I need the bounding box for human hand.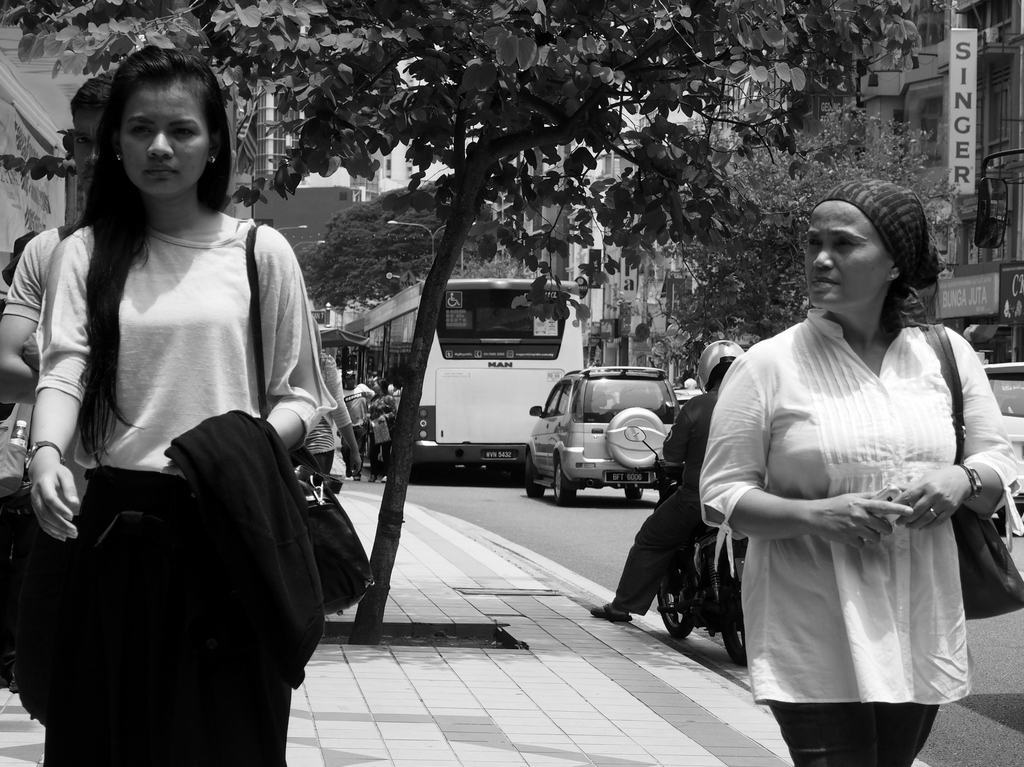
Here it is: Rect(888, 464, 971, 530).
